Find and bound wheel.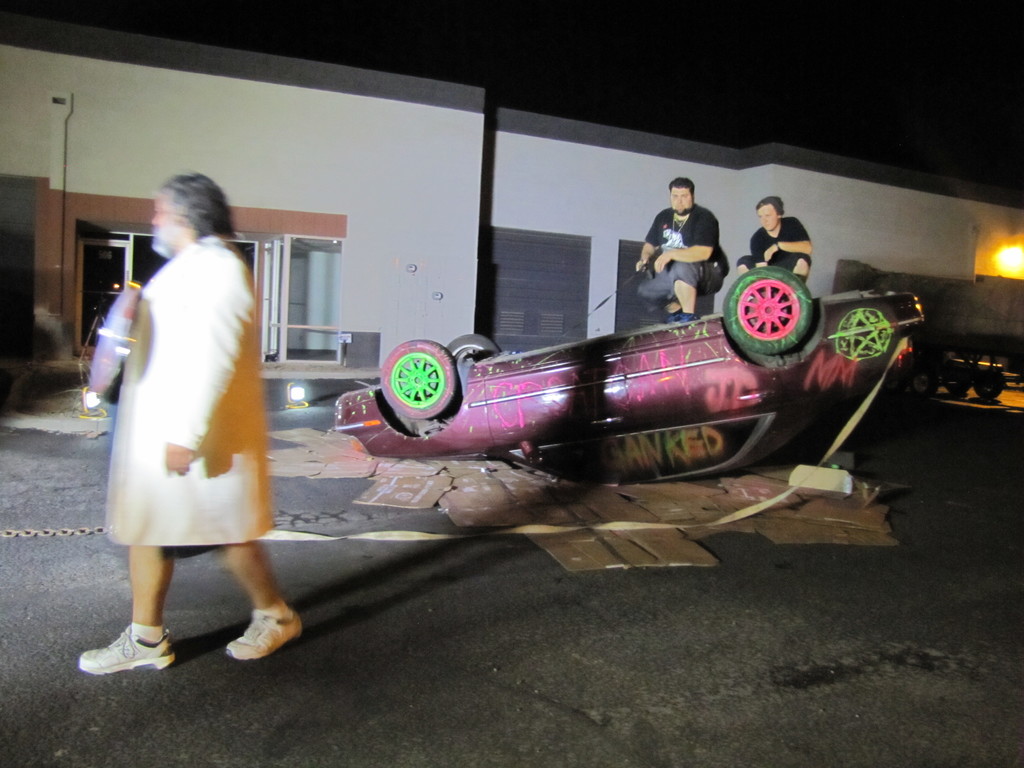
Bound: 727 264 828 348.
